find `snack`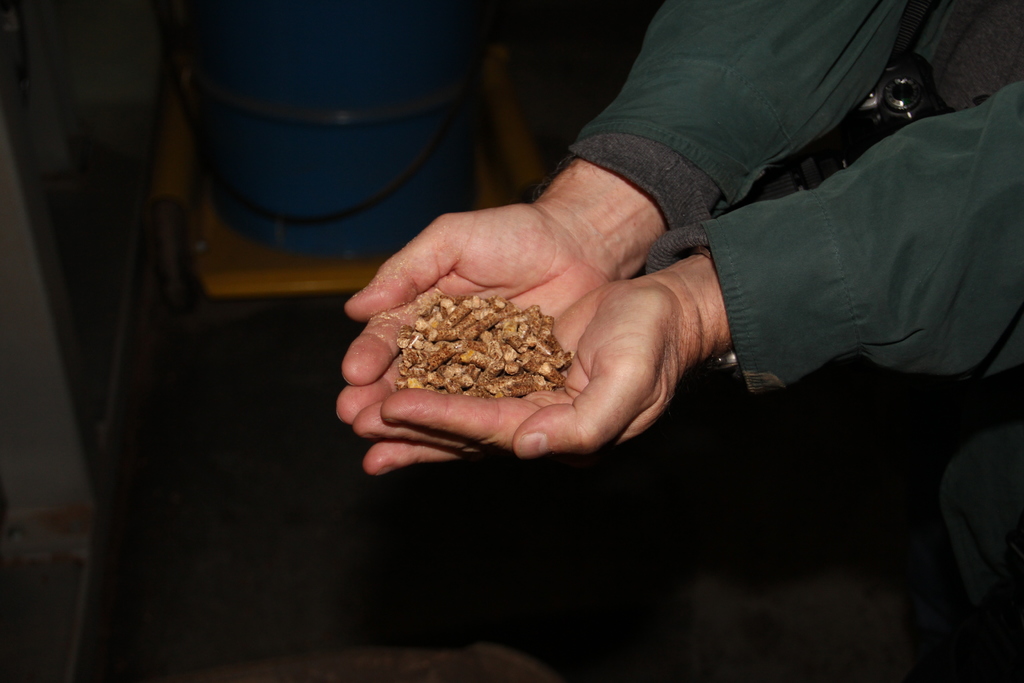
[left=380, top=285, right=600, bottom=394]
